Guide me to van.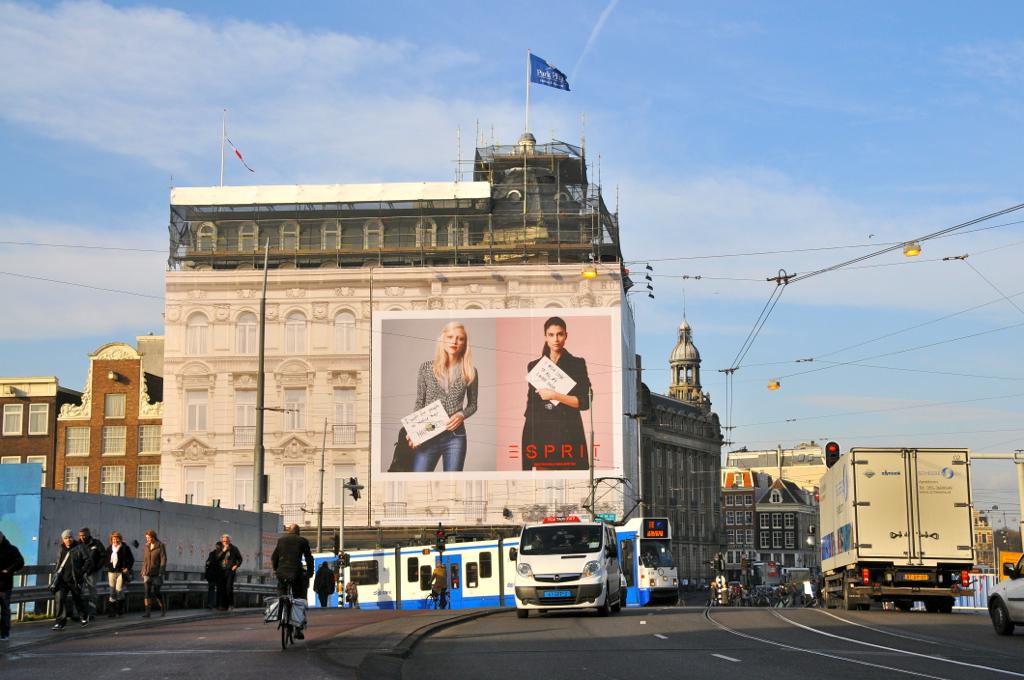
Guidance: pyautogui.locateOnScreen(507, 511, 621, 616).
